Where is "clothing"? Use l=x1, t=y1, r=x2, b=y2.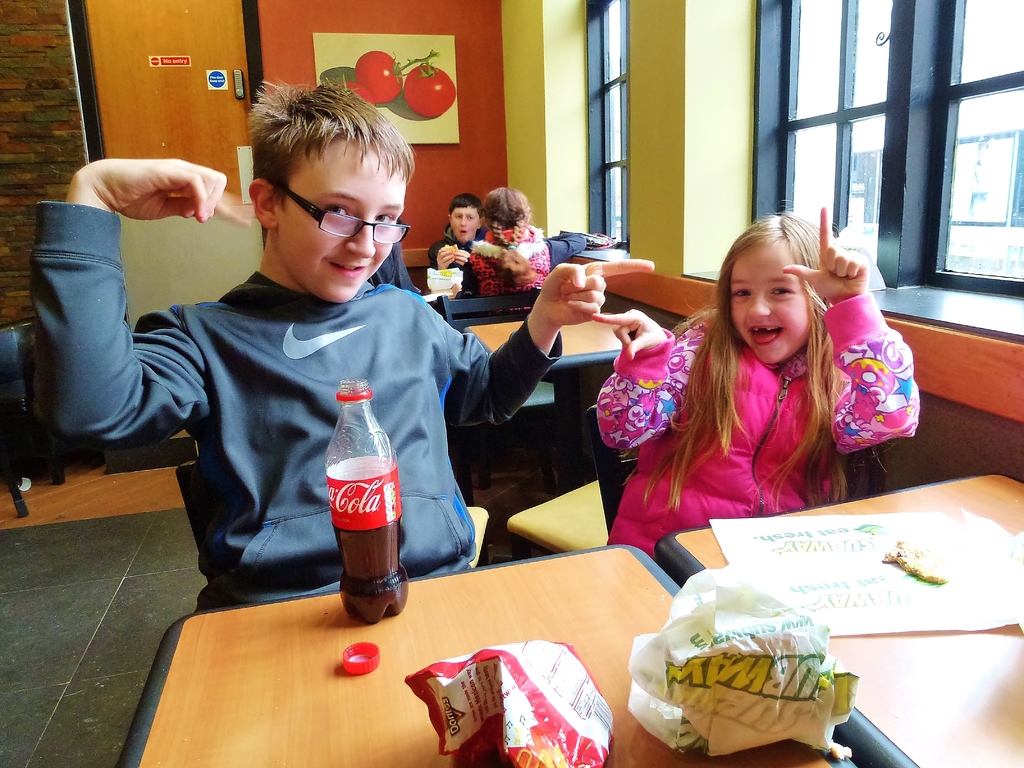
l=596, t=300, r=920, b=559.
